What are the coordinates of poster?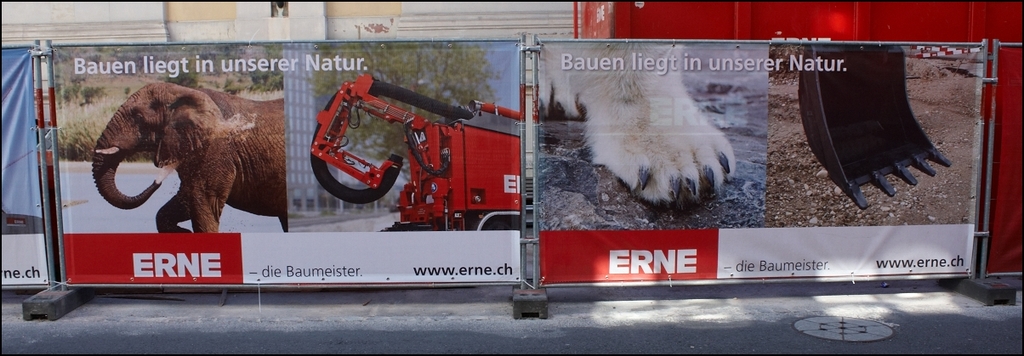
[49, 41, 519, 284].
